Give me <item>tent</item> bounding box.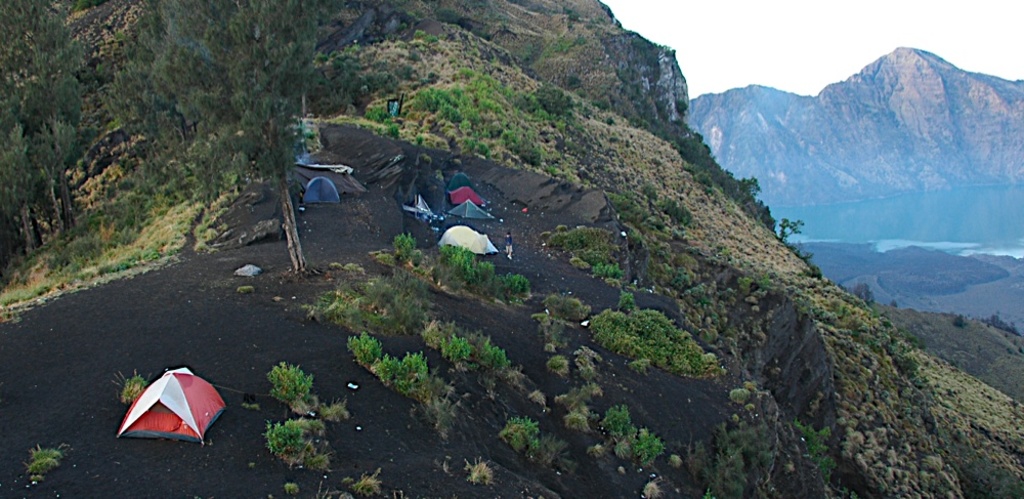
box=[437, 222, 499, 256].
